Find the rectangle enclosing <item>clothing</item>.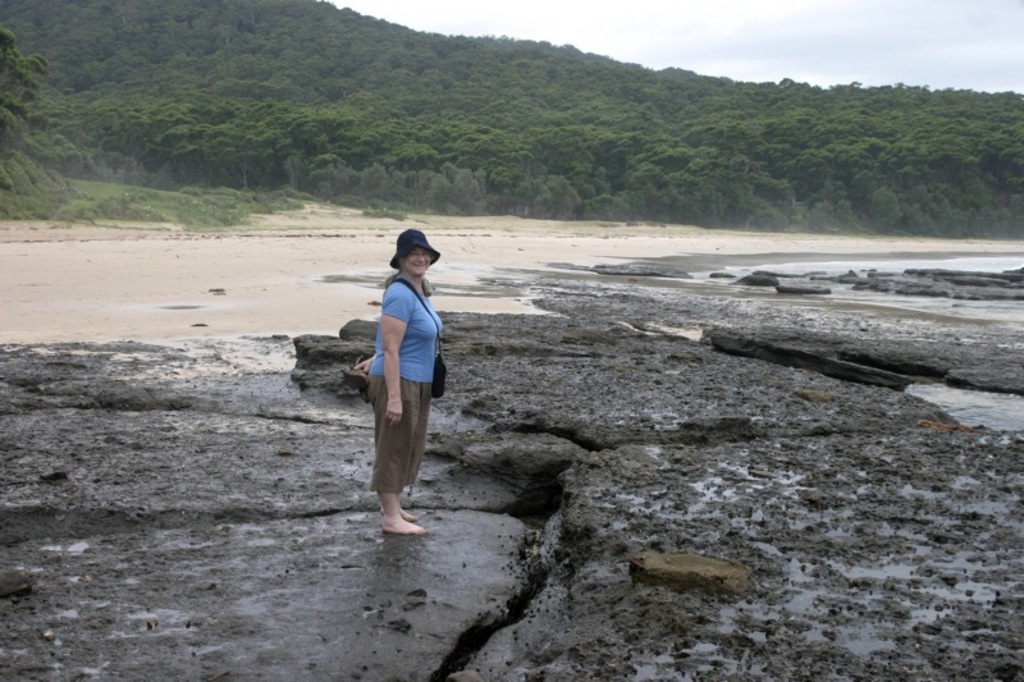
x1=365, y1=273, x2=442, y2=490.
